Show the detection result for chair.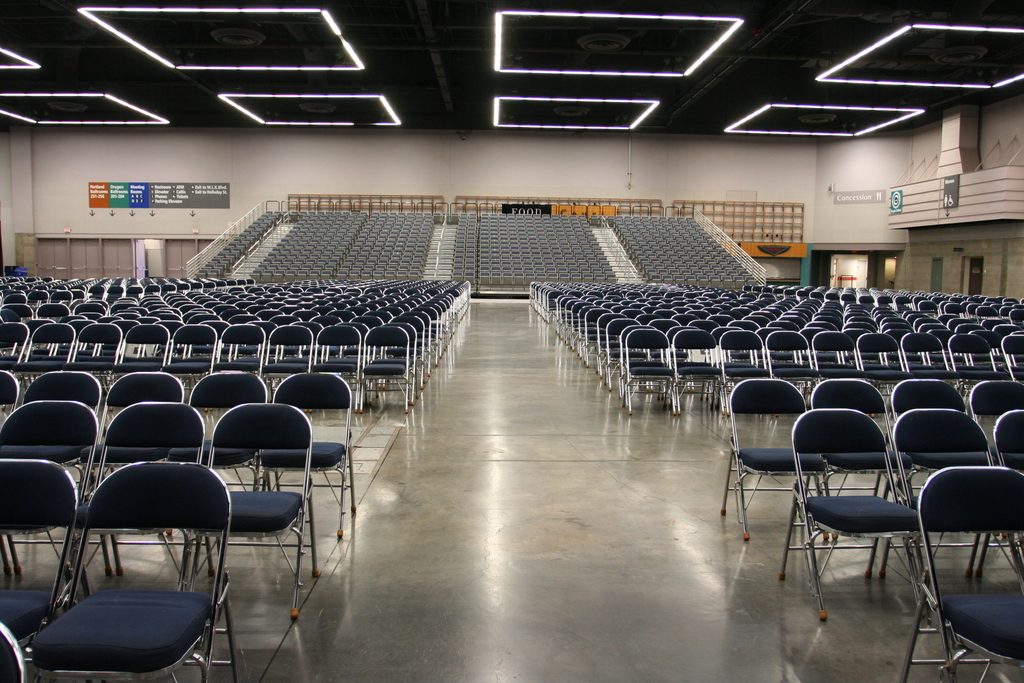
bbox=(33, 320, 83, 383).
